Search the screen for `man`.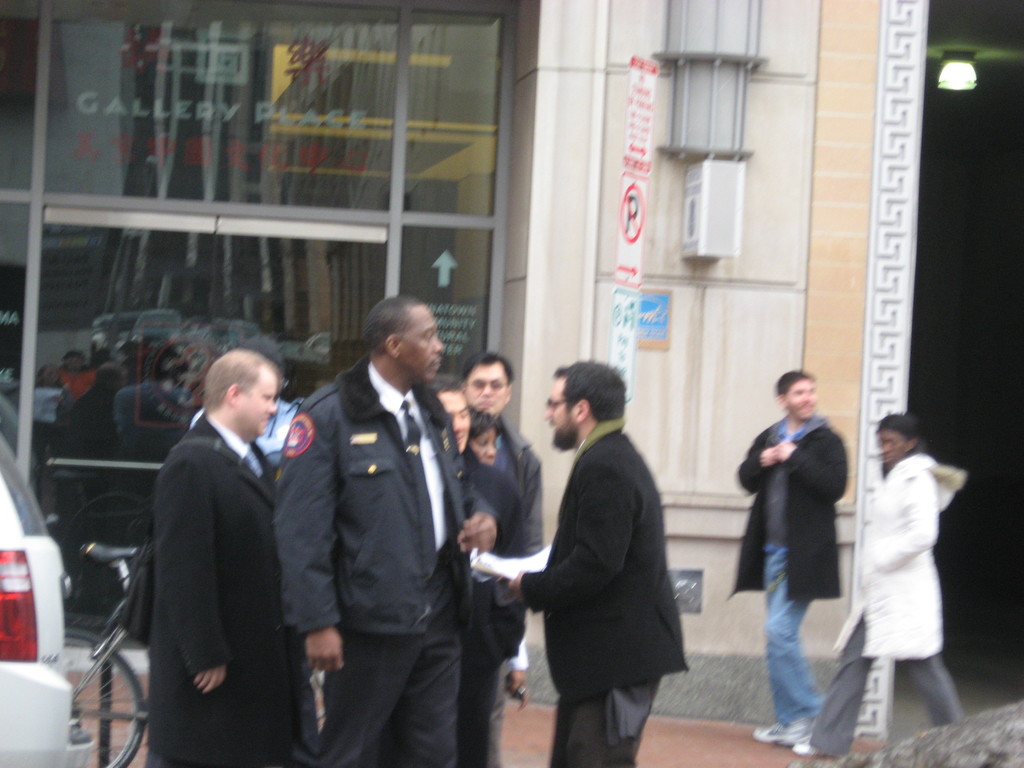
Found at 116, 317, 314, 760.
